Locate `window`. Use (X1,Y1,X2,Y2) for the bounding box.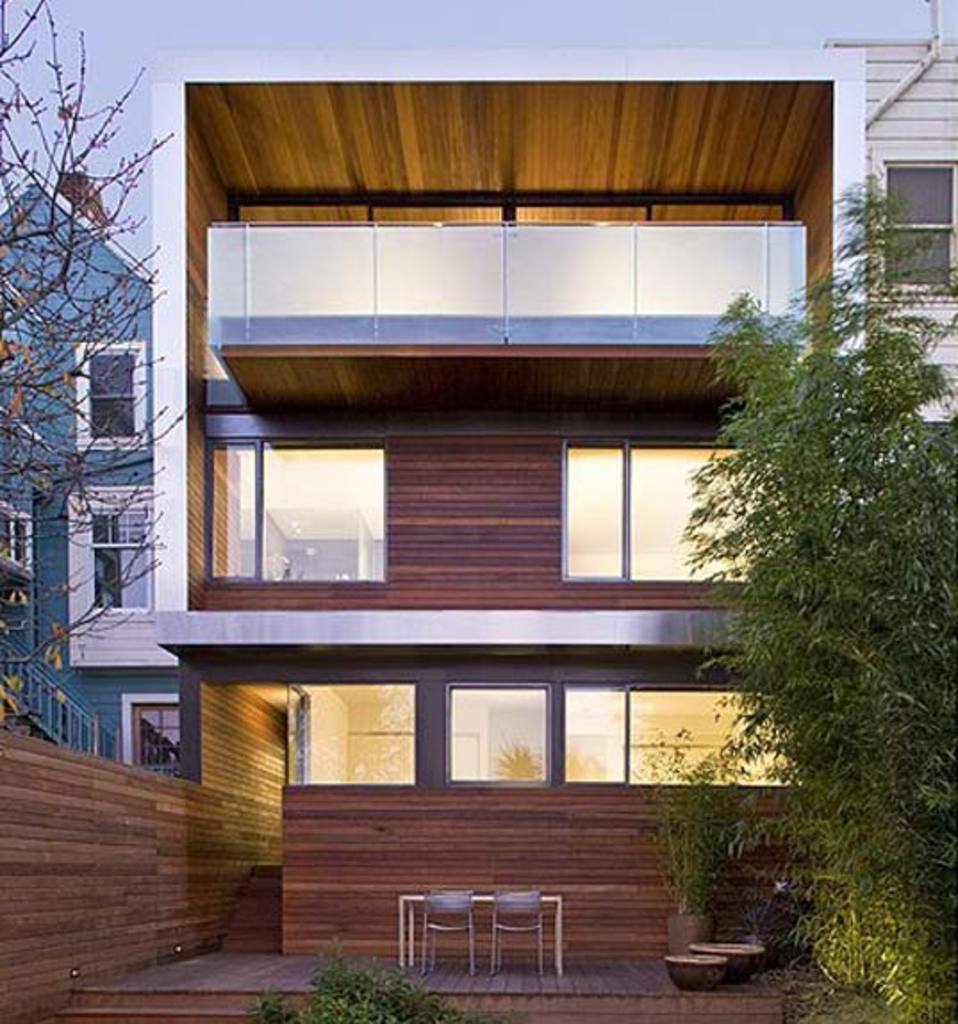
(2,510,36,562).
